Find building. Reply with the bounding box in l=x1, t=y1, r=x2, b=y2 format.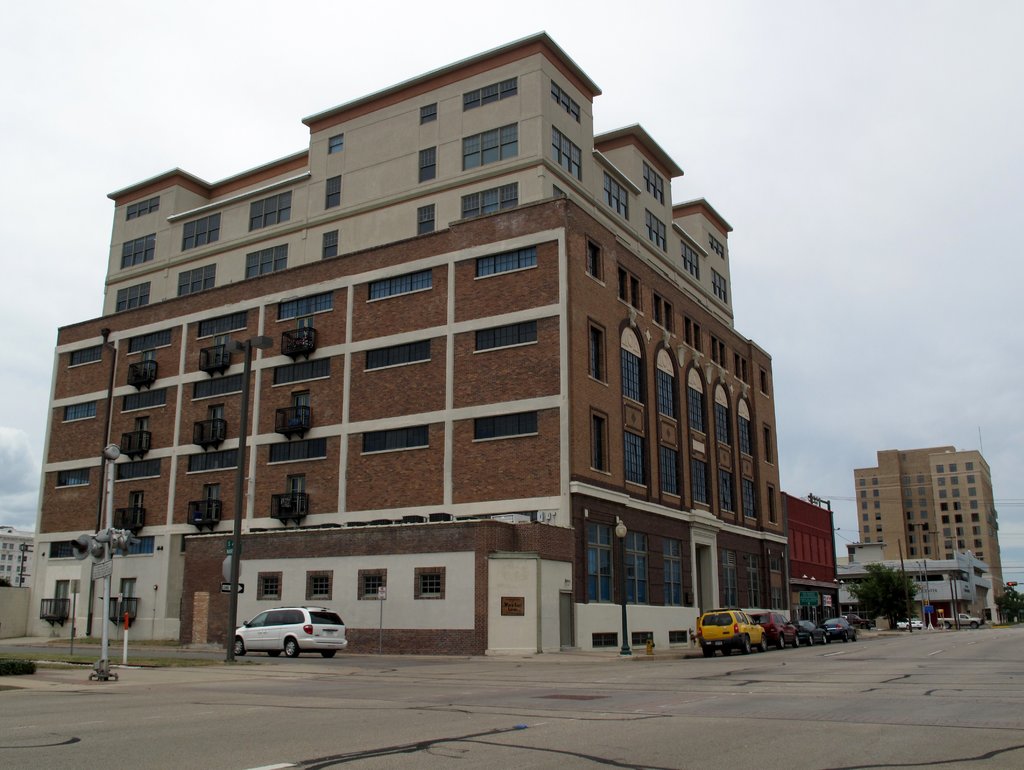
l=0, t=527, r=40, b=591.
